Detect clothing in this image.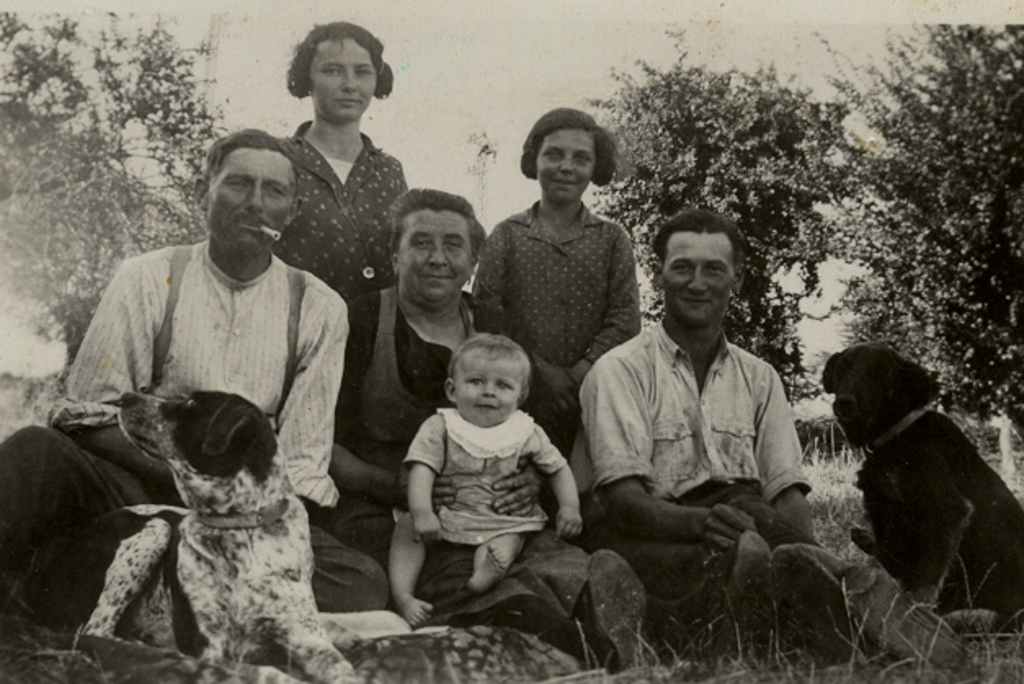
Detection: 315 278 510 550.
